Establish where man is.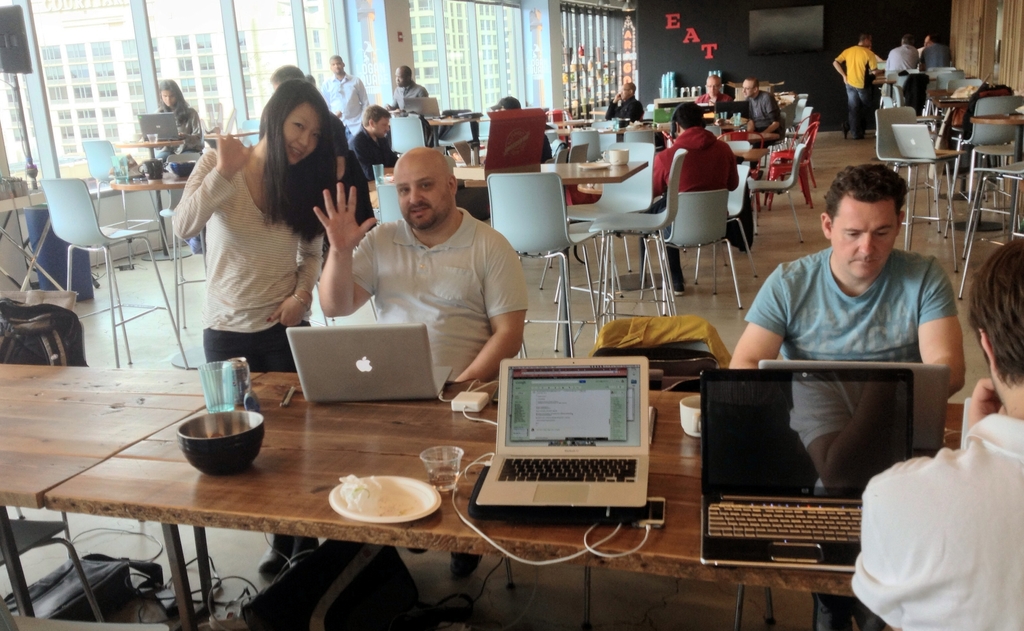
Established at bbox=(732, 72, 788, 142).
